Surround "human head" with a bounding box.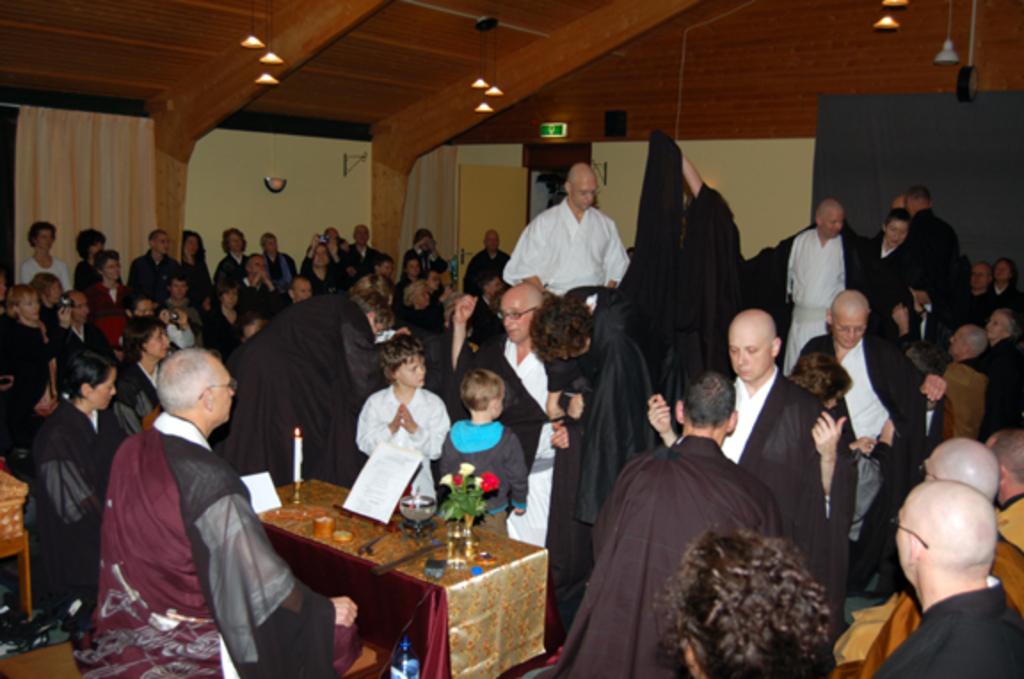
left=400, top=260, right=418, bottom=274.
